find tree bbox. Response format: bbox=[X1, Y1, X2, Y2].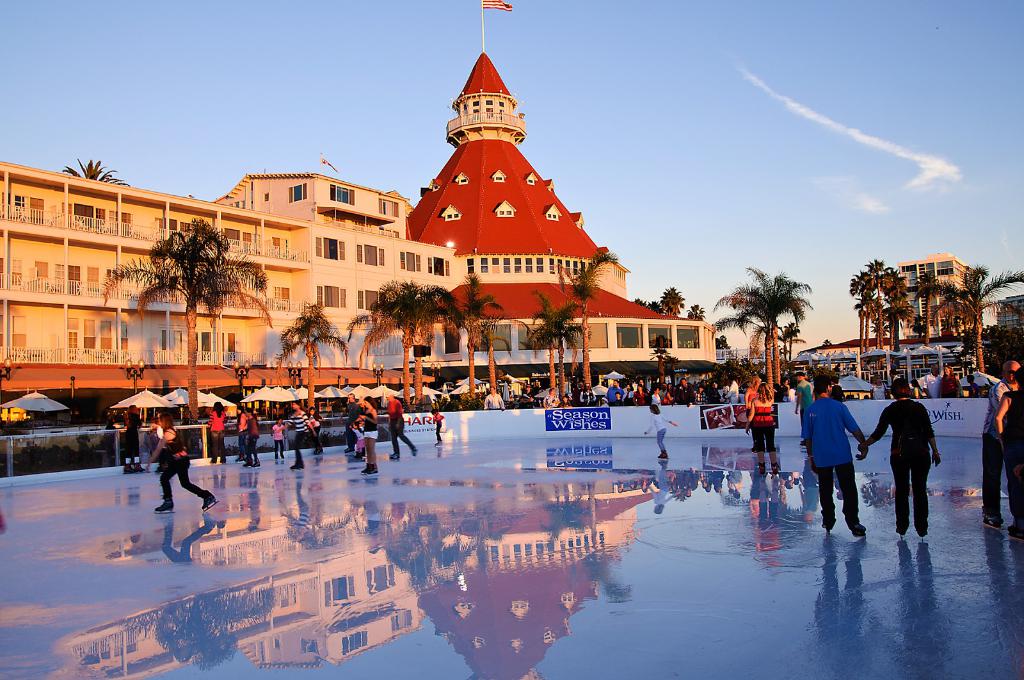
bbox=[335, 274, 419, 403].
